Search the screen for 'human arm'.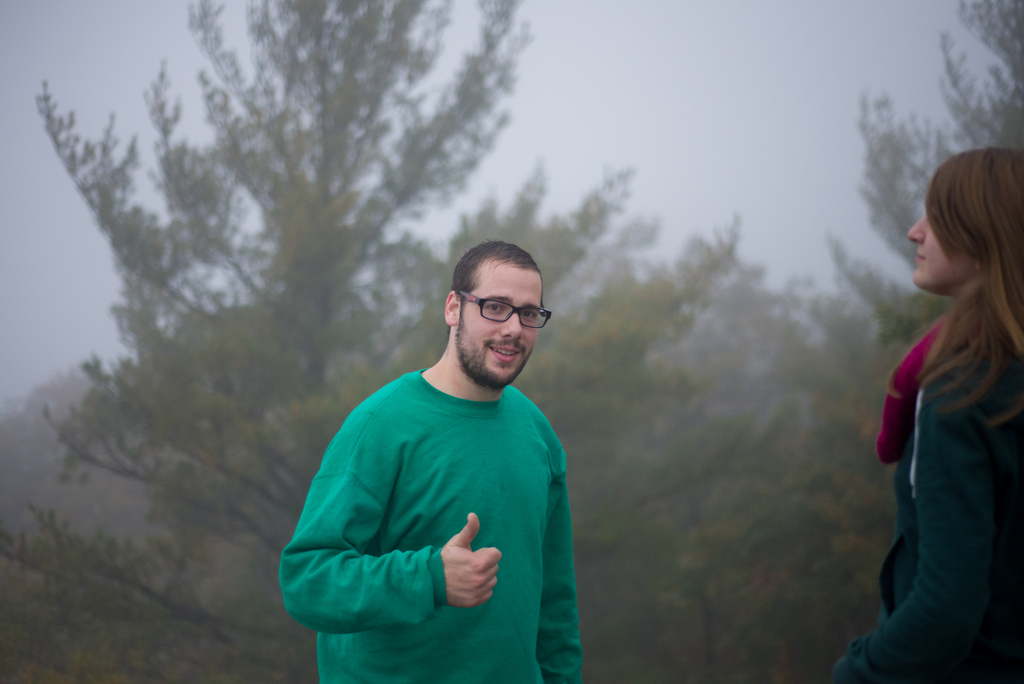
Found at BBox(535, 465, 582, 683).
